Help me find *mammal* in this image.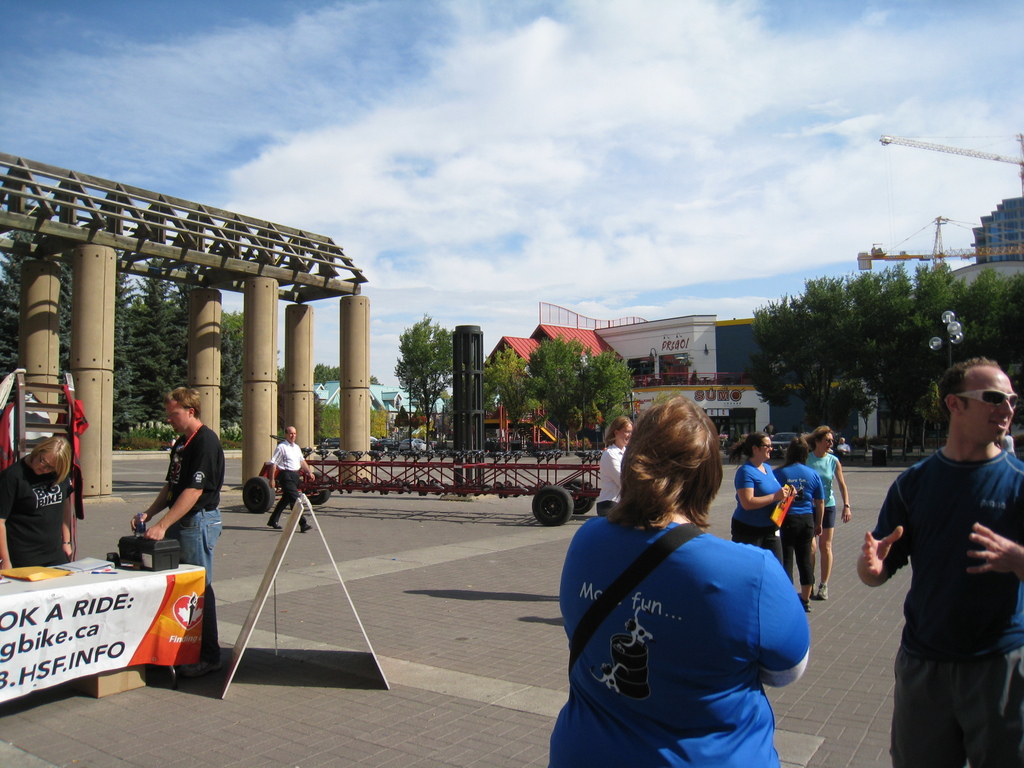
Found it: x1=870 y1=332 x2=1023 y2=767.
